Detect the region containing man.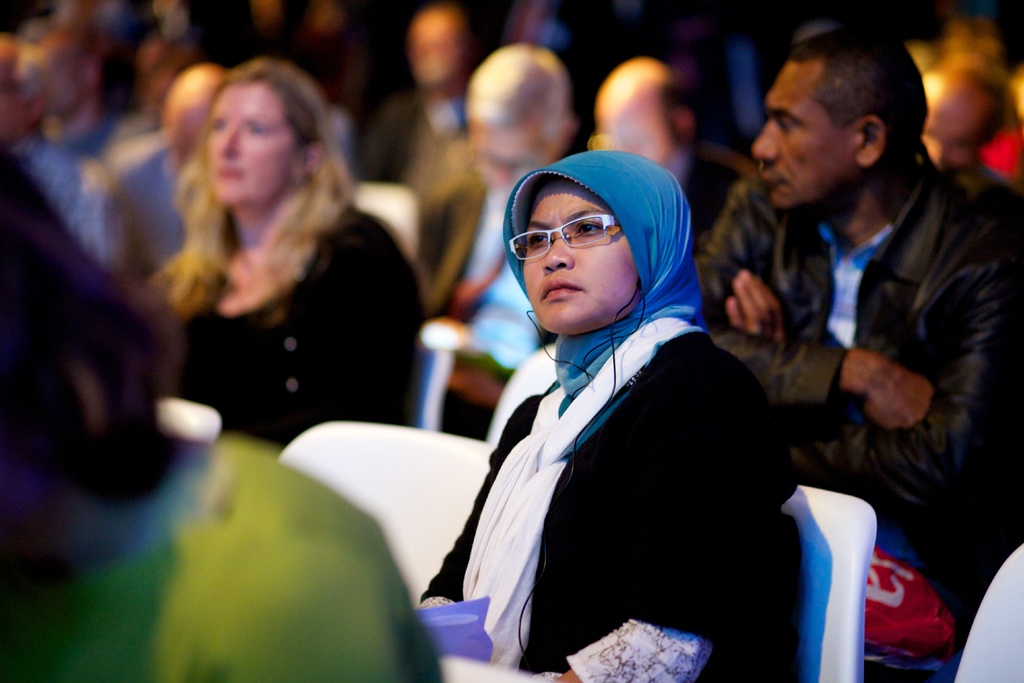
pyautogui.locateOnScreen(709, 26, 1009, 571).
